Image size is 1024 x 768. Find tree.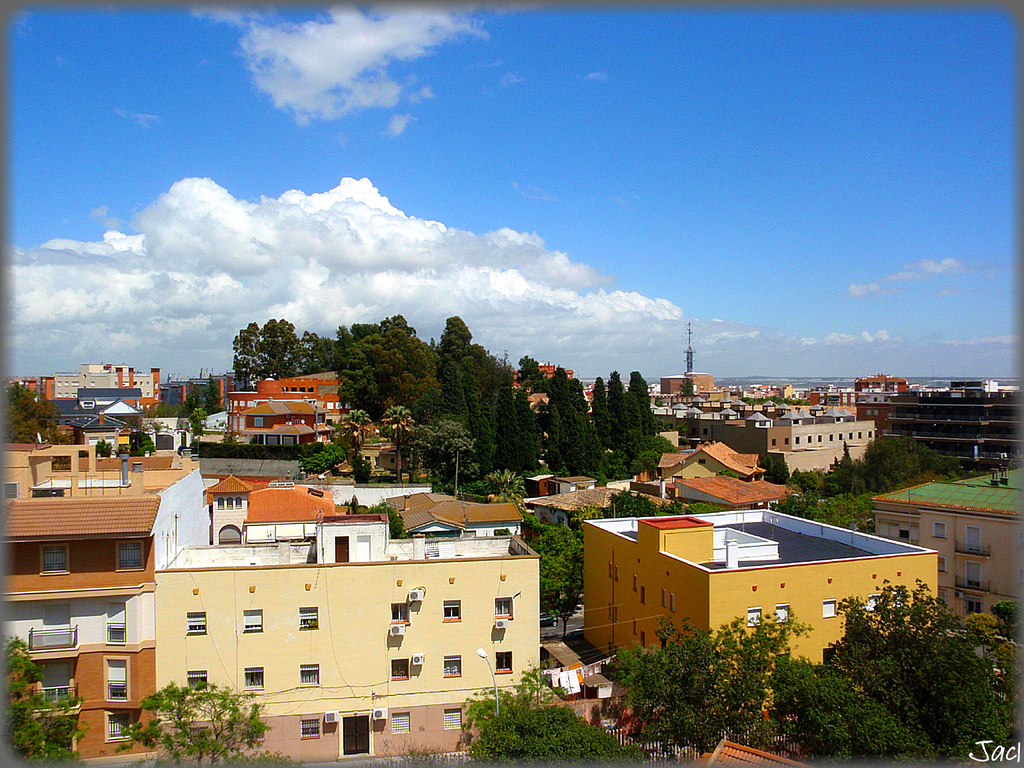
[4, 373, 62, 441].
